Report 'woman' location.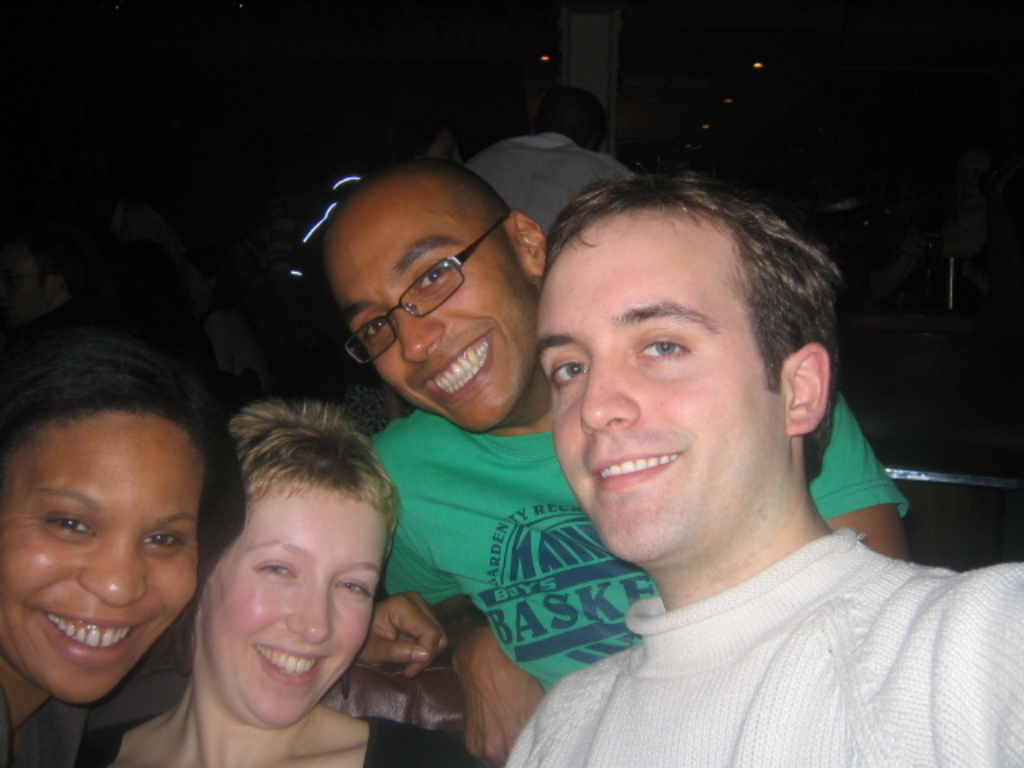
Report: locate(0, 306, 453, 766).
